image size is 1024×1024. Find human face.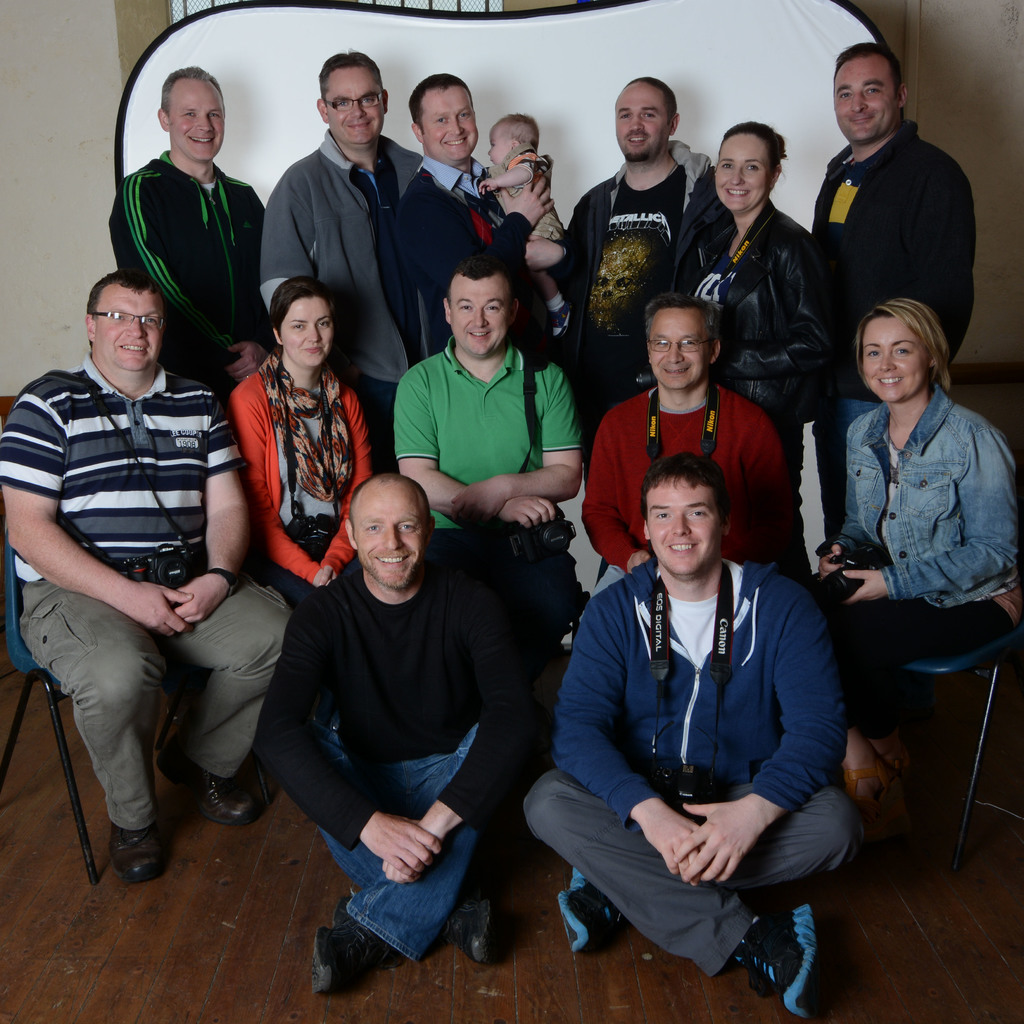
(left=833, top=60, right=897, bottom=142).
